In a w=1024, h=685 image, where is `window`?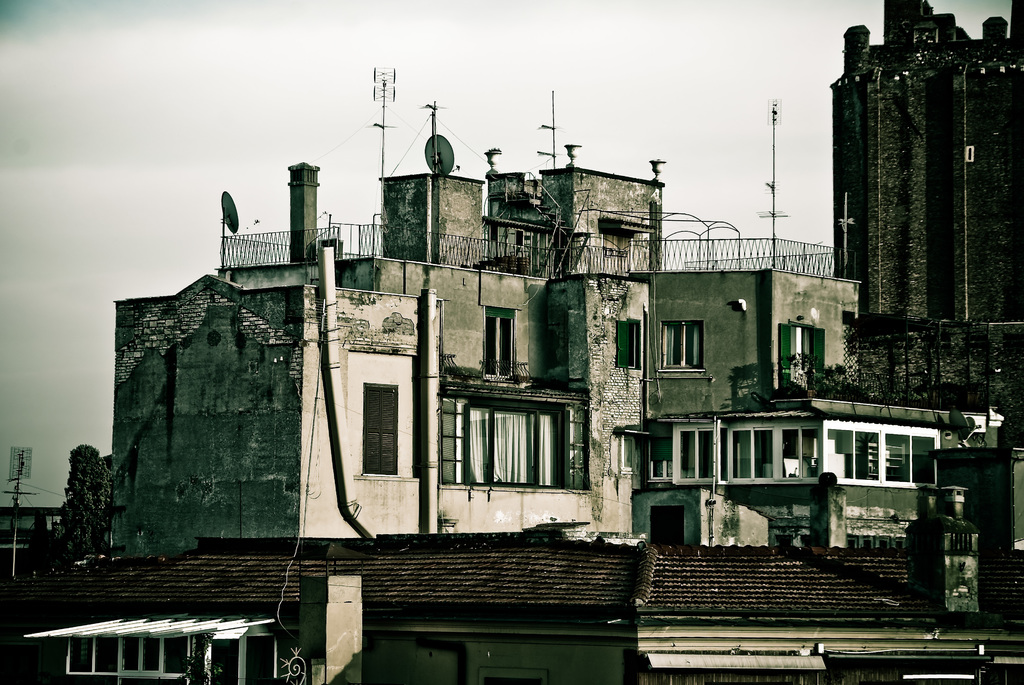
detection(484, 304, 514, 382).
